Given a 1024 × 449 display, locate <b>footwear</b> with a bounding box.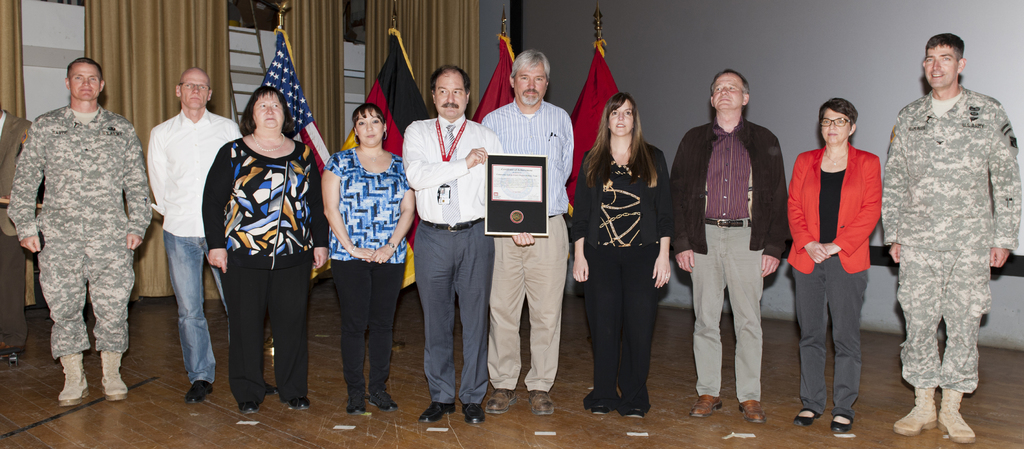
Located: x1=893, y1=381, x2=938, y2=436.
